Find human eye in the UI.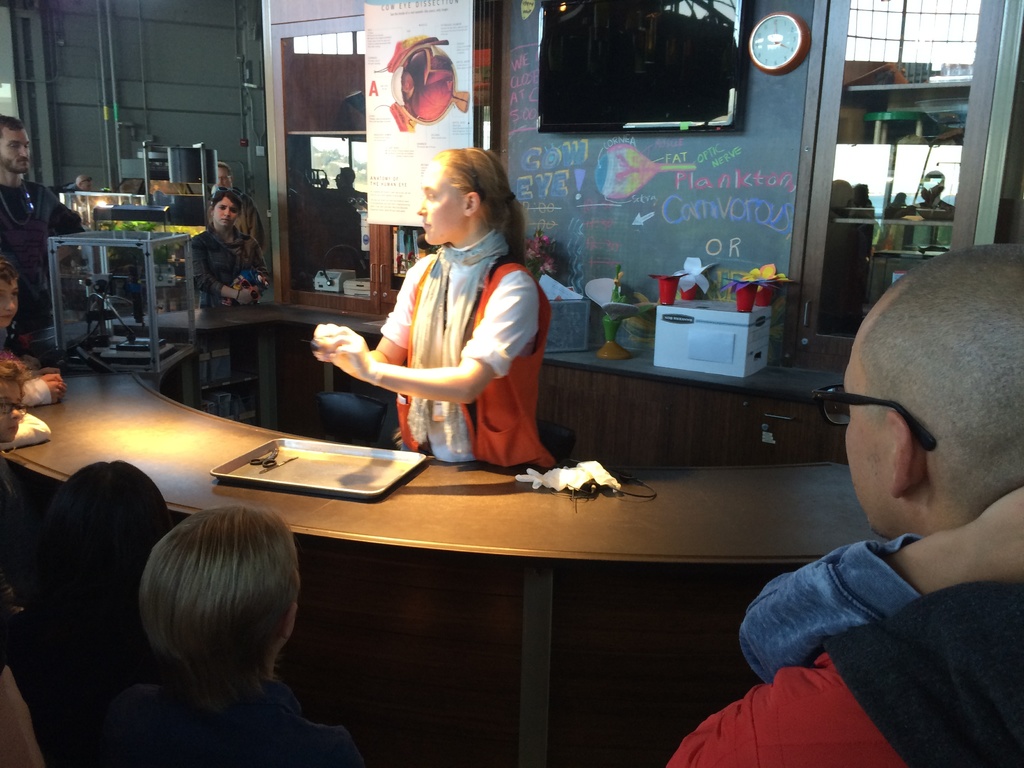
UI element at (left=426, top=192, right=438, bottom=200).
